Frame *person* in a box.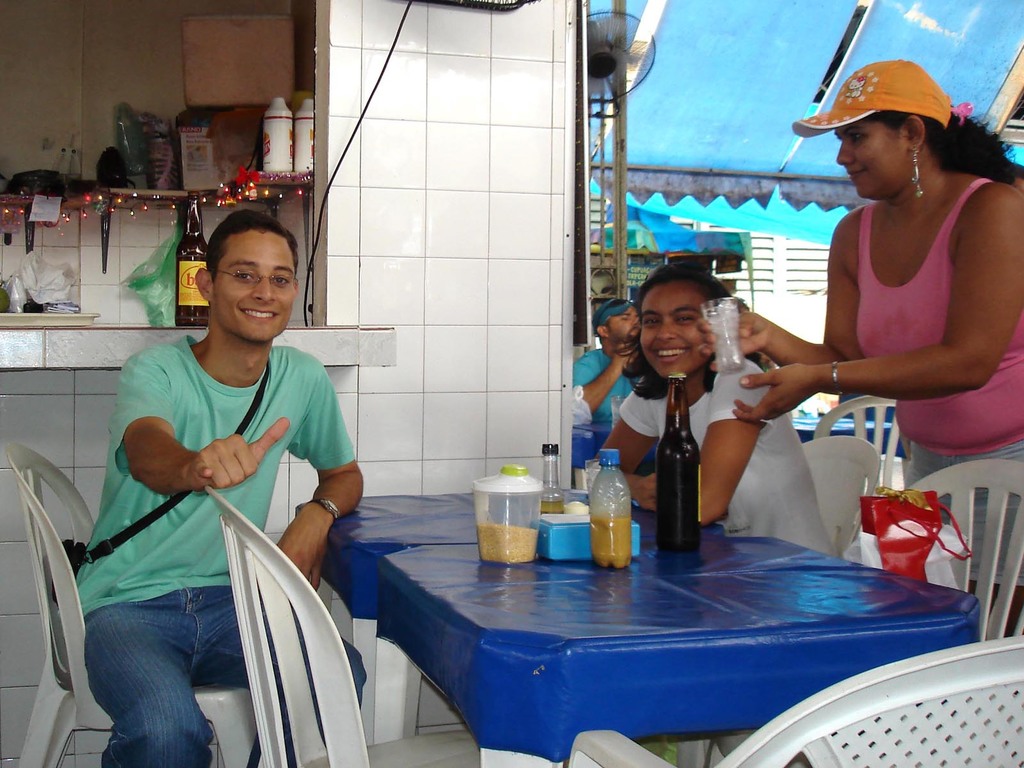
{"left": 696, "top": 60, "right": 1023, "bottom": 641}.
